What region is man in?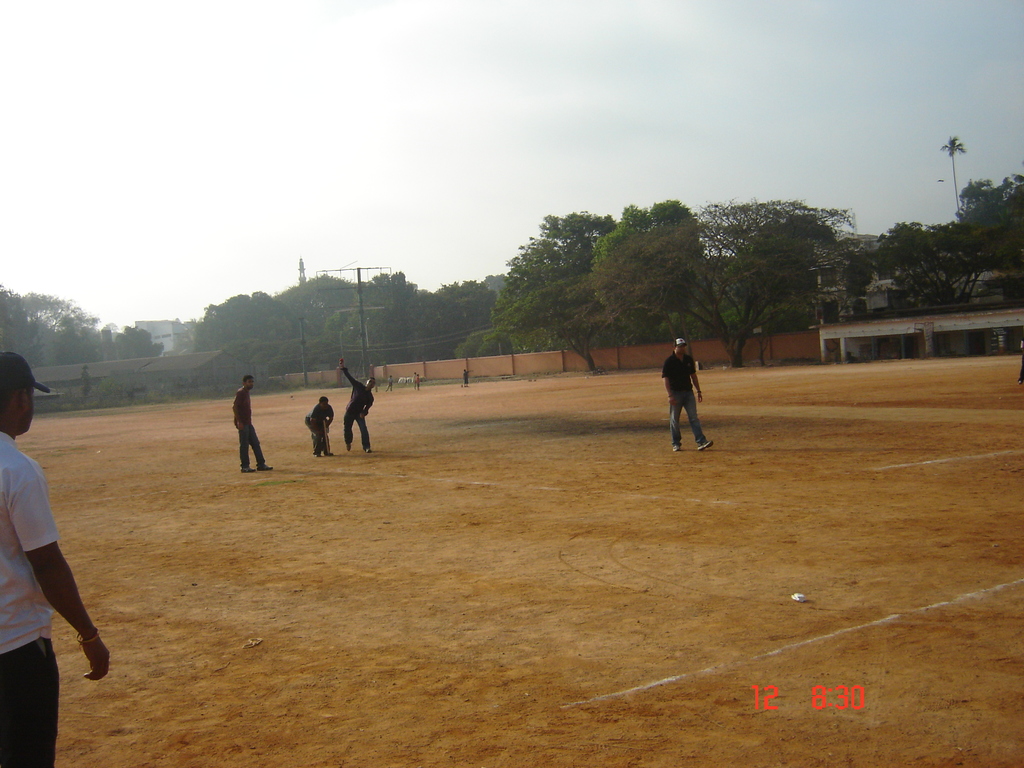
657 342 718 456.
